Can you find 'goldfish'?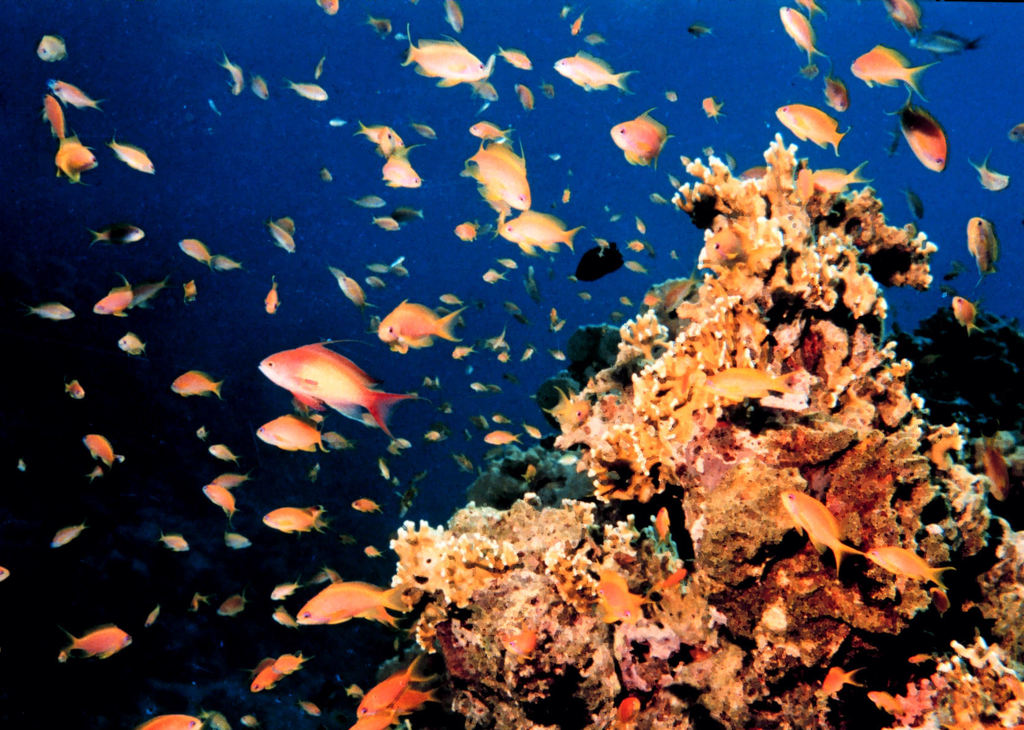
Yes, bounding box: (x1=215, y1=50, x2=243, y2=94).
